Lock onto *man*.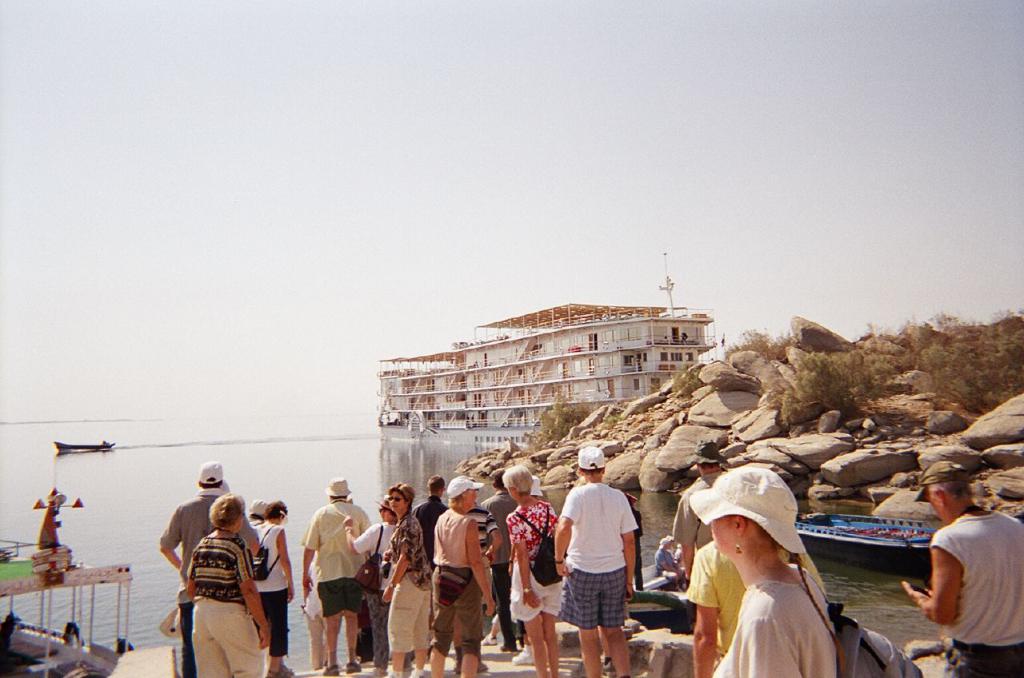
Locked: pyautogui.locateOnScreen(303, 477, 372, 677).
